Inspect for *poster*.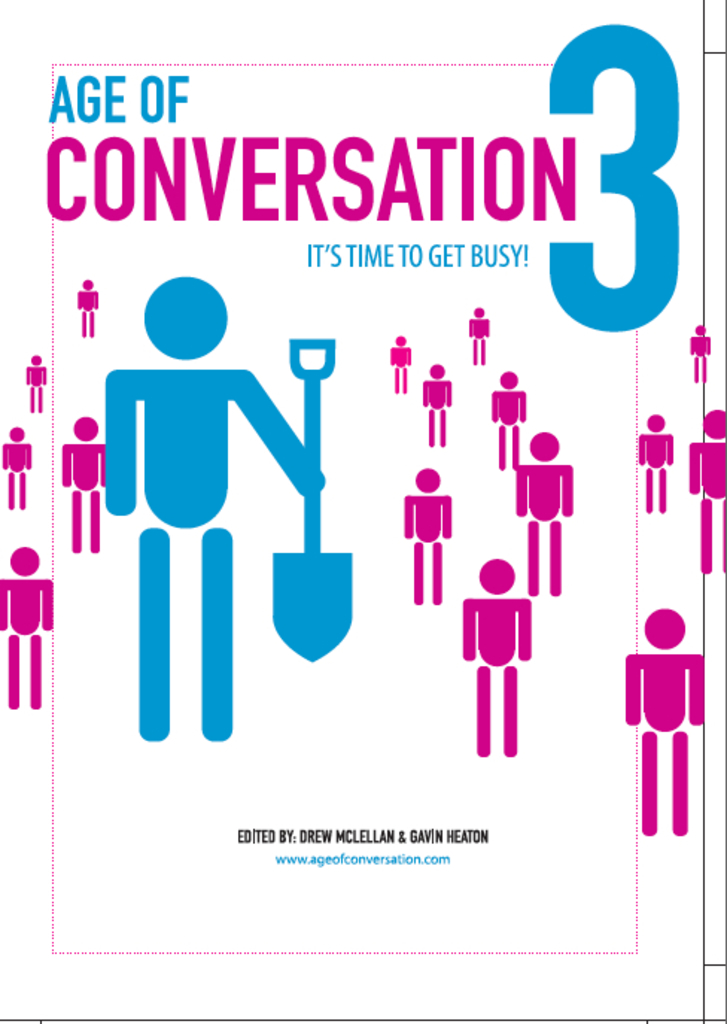
Inspection: rect(0, 0, 726, 1023).
